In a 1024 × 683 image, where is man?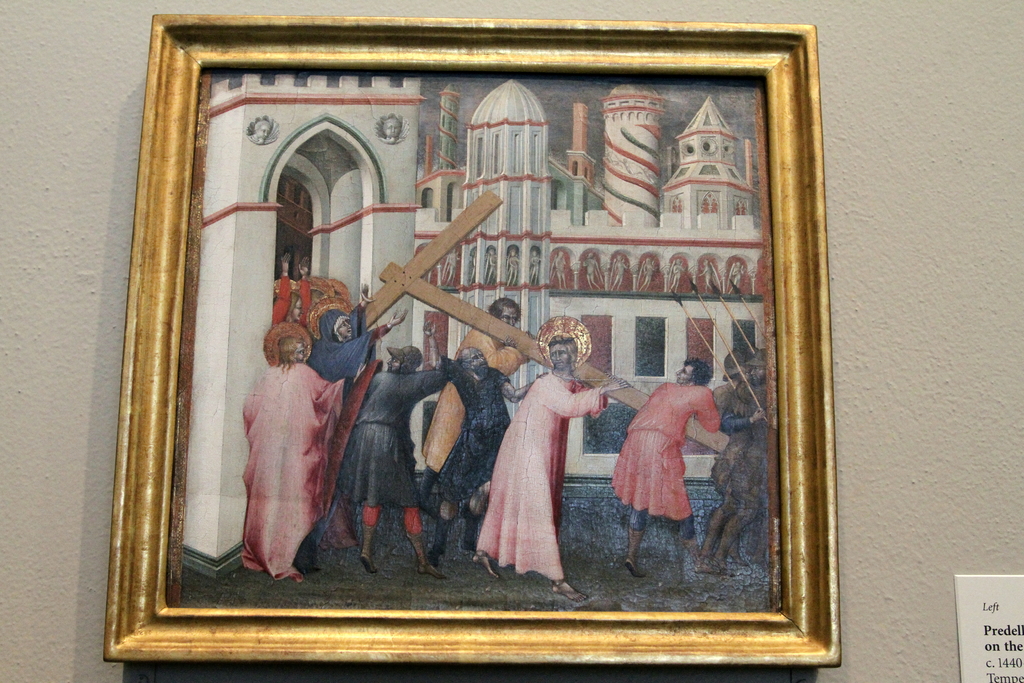
bbox=[238, 333, 351, 580].
